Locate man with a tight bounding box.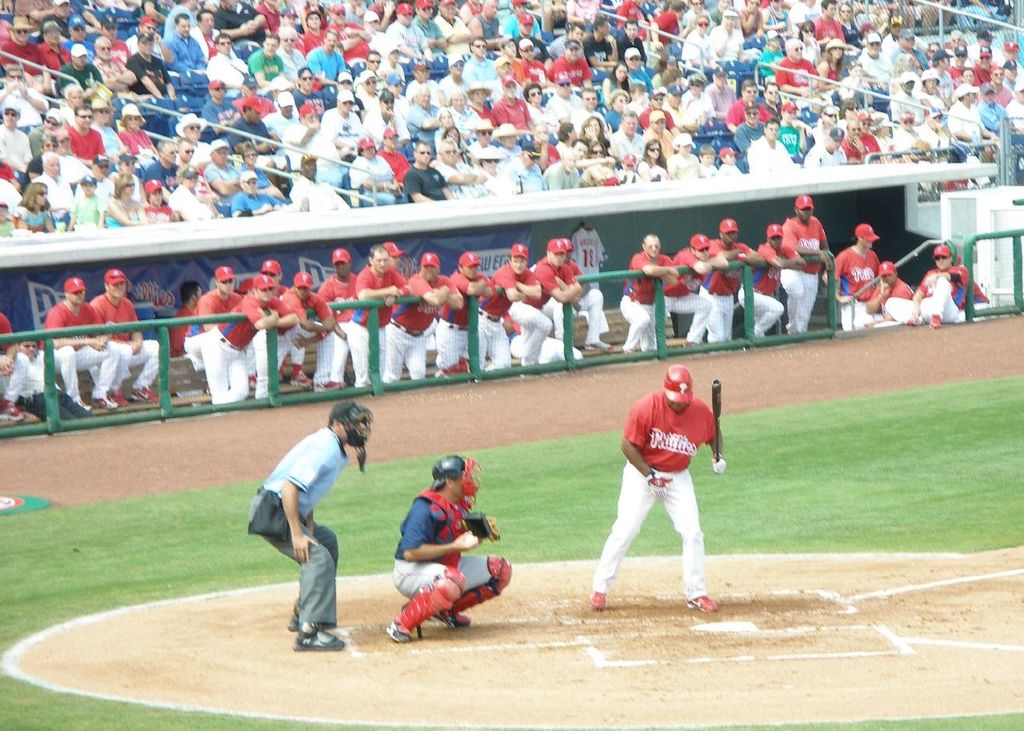
Rect(946, 85, 998, 164).
